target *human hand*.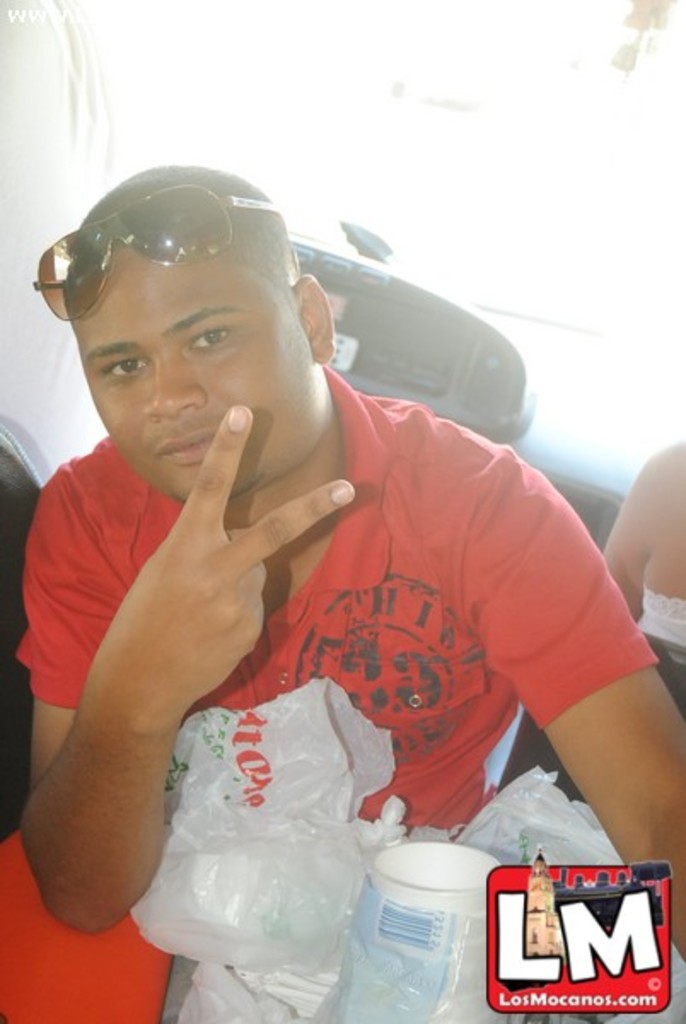
Target region: Rect(38, 401, 321, 838).
